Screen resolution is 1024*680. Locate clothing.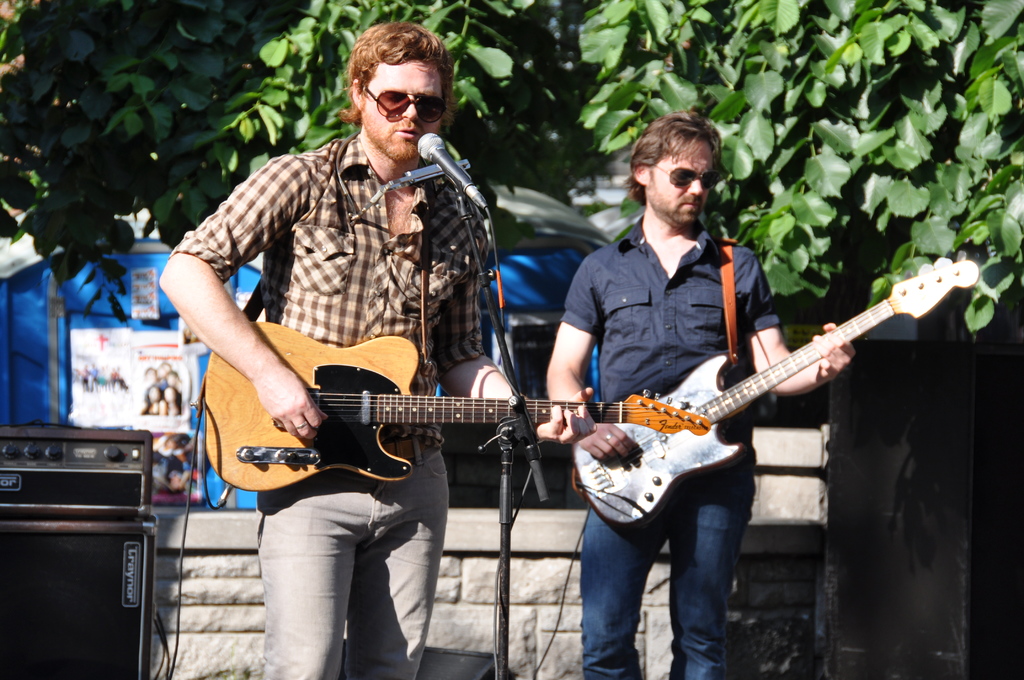
x1=169 y1=127 x2=484 y2=677.
